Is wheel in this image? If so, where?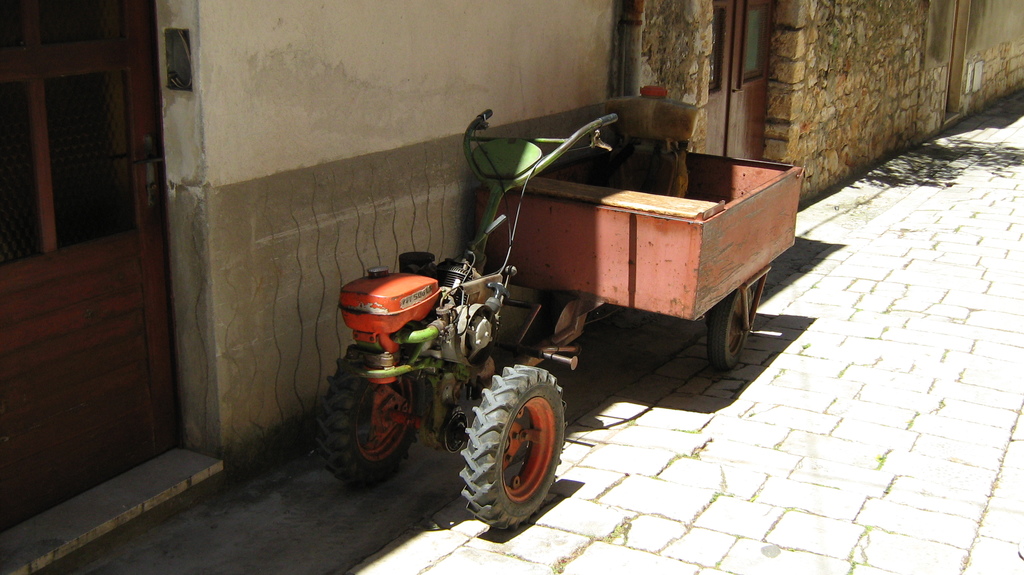
Yes, at left=708, top=288, right=753, bottom=371.
